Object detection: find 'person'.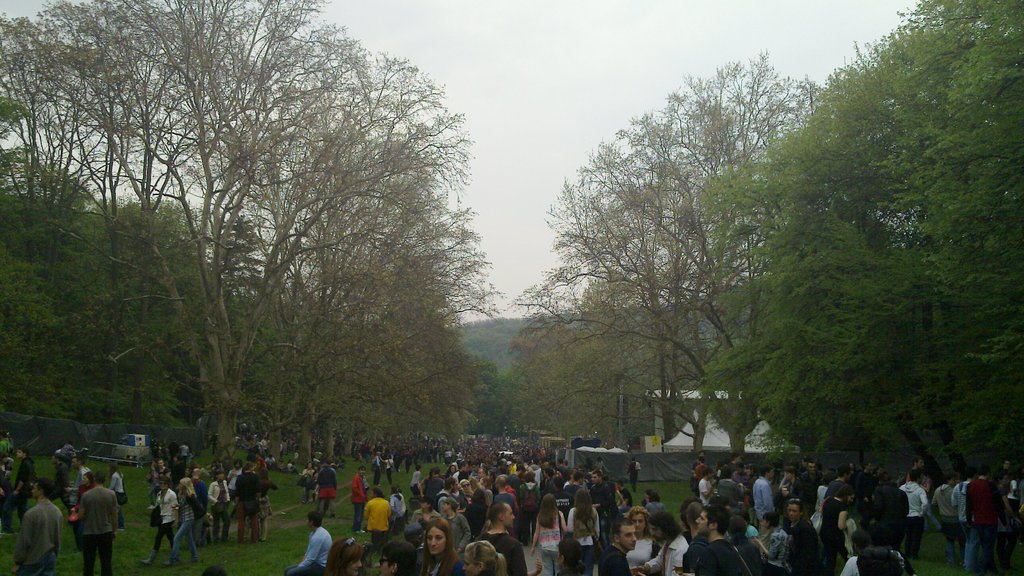
[444,482,471,538].
